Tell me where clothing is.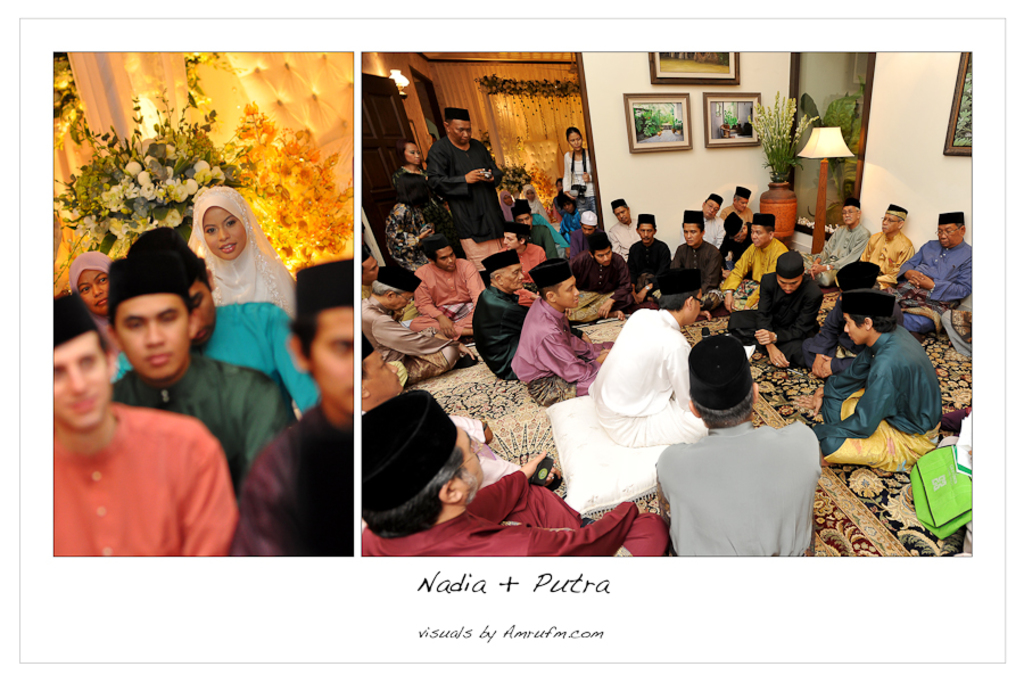
clothing is at {"x1": 234, "y1": 398, "x2": 353, "y2": 559}.
